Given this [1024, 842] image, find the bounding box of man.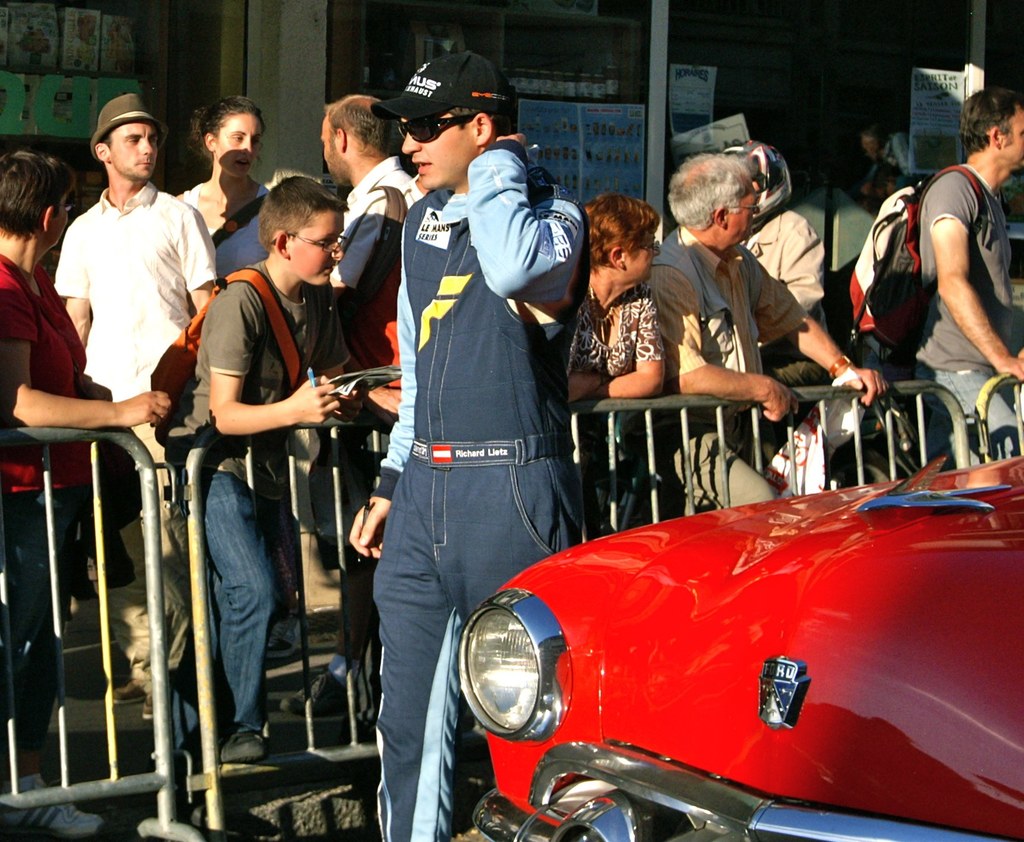
(left=628, top=143, right=889, bottom=499).
